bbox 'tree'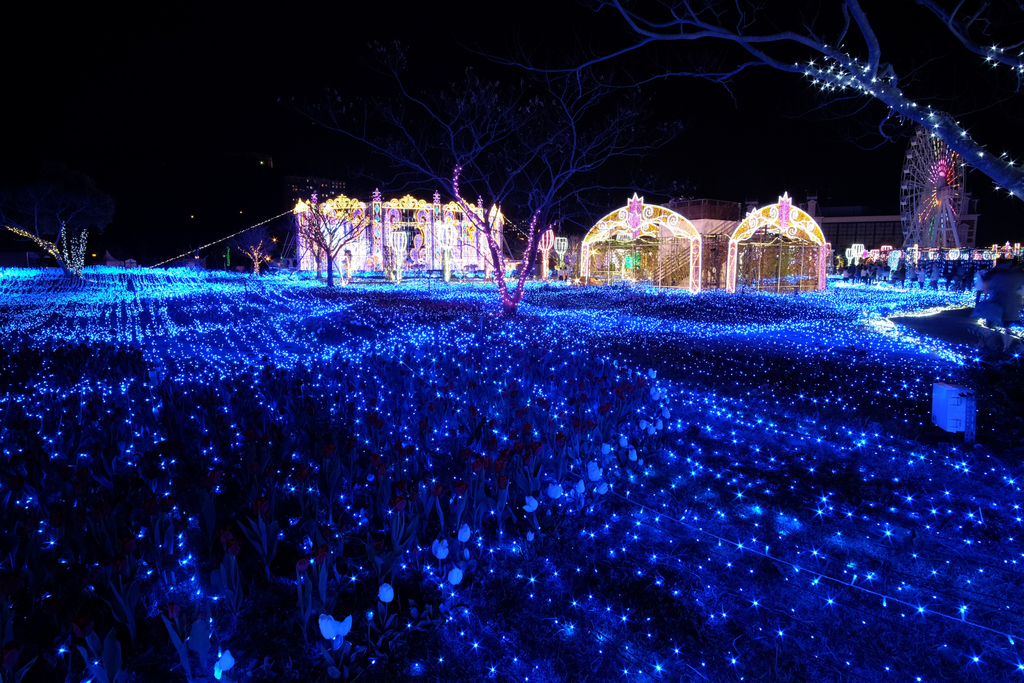
region(544, 0, 1023, 204)
